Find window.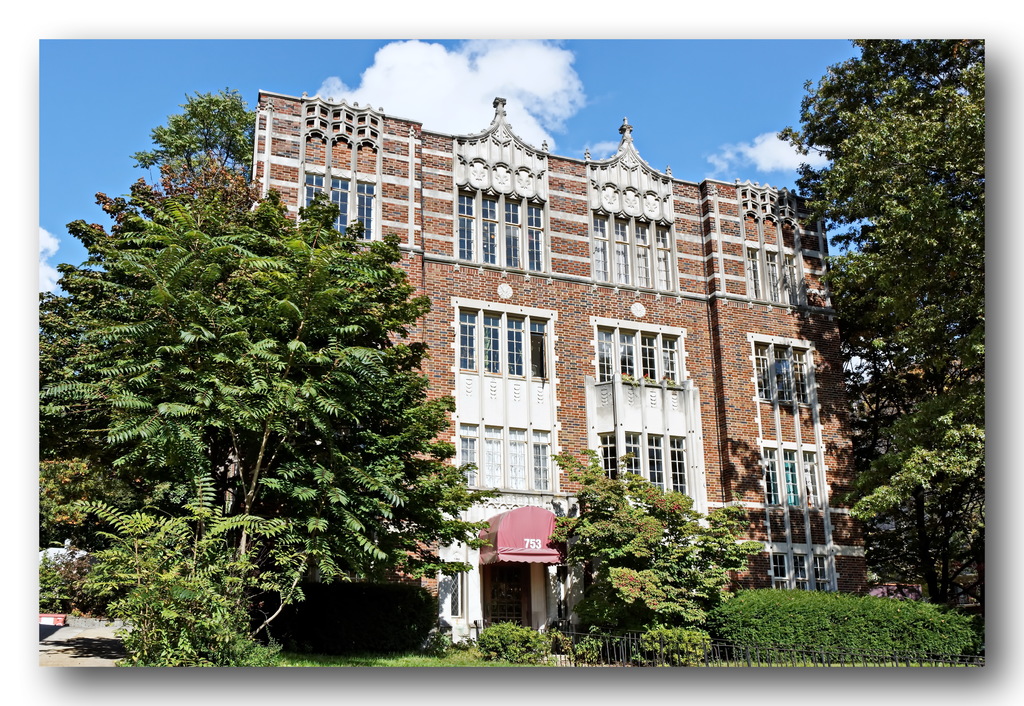
460/417/556/499.
